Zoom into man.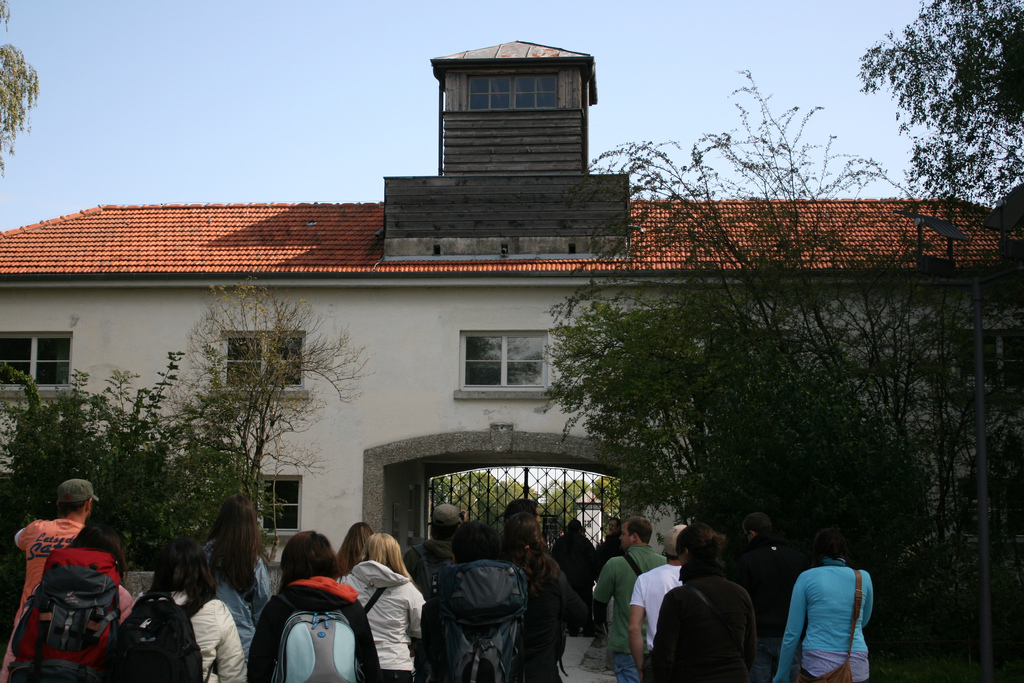
Zoom target: box=[619, 522, 686, 672].
